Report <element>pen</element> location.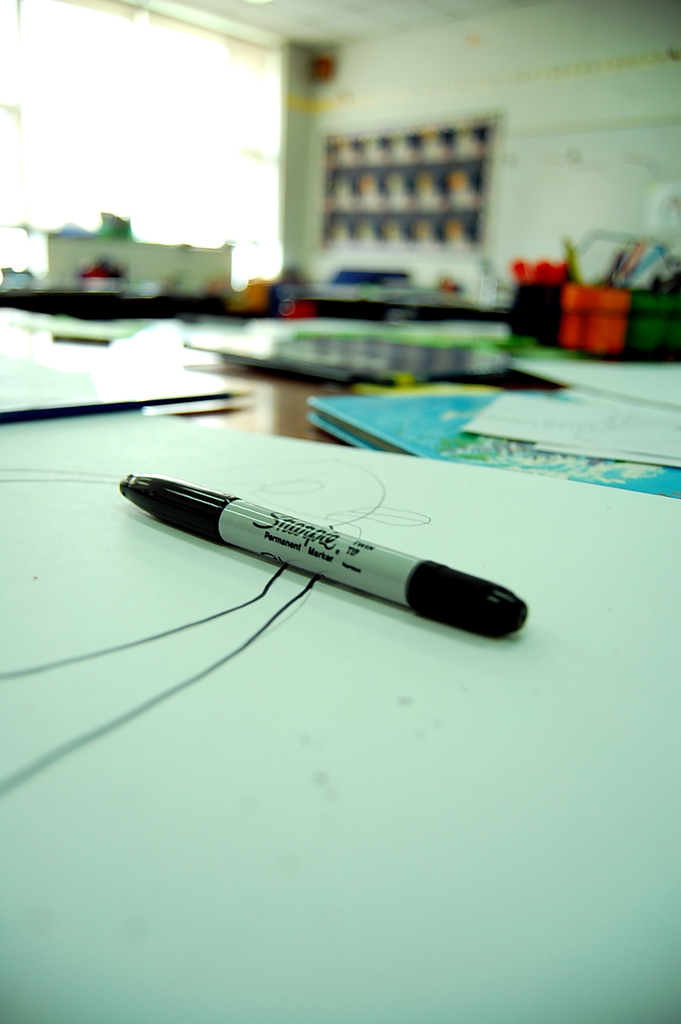
Report: [117,477,522,643].
